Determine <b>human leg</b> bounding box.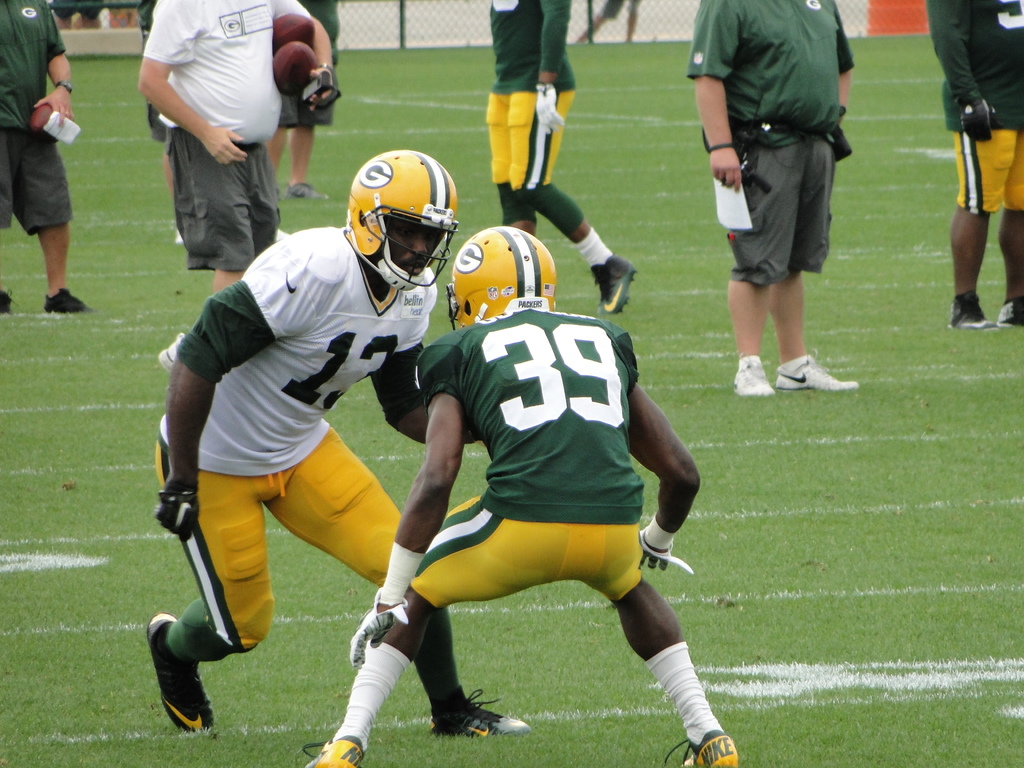
Determined: <bbox>948, 134, 1011, 337</bbox>.
